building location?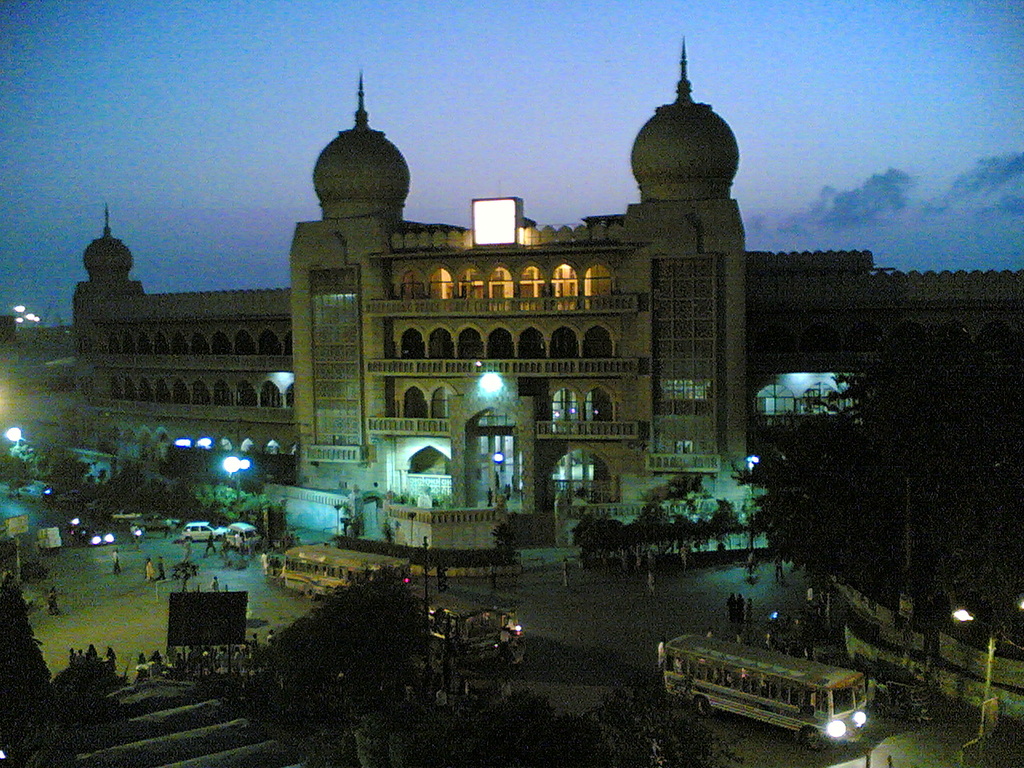
(61,33,1023,566)
